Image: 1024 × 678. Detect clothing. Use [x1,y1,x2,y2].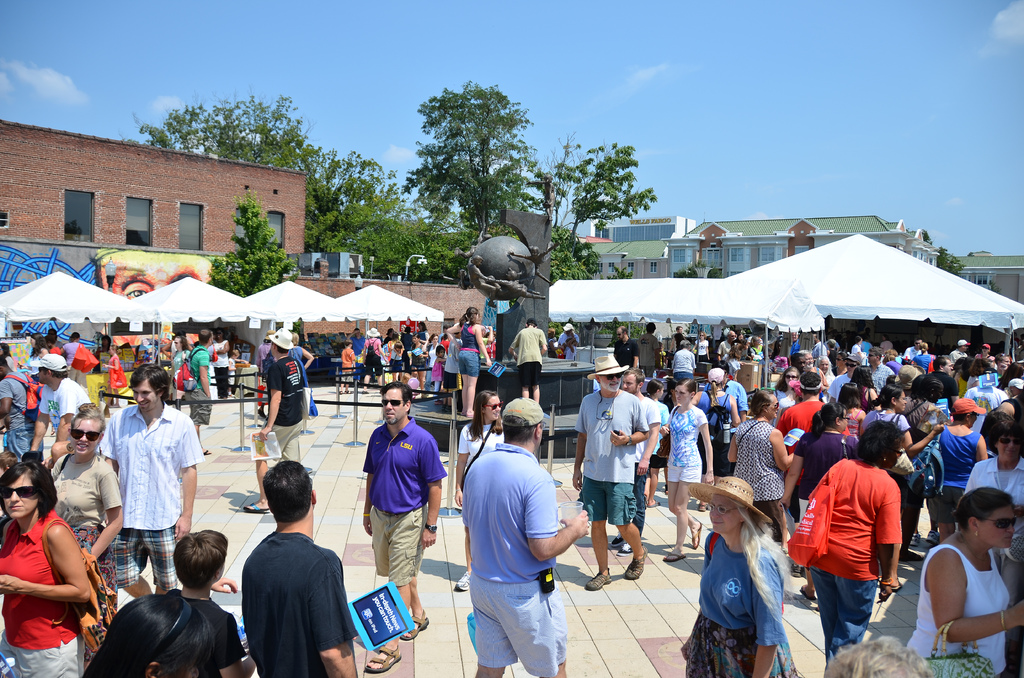
[903,346,917,359].
